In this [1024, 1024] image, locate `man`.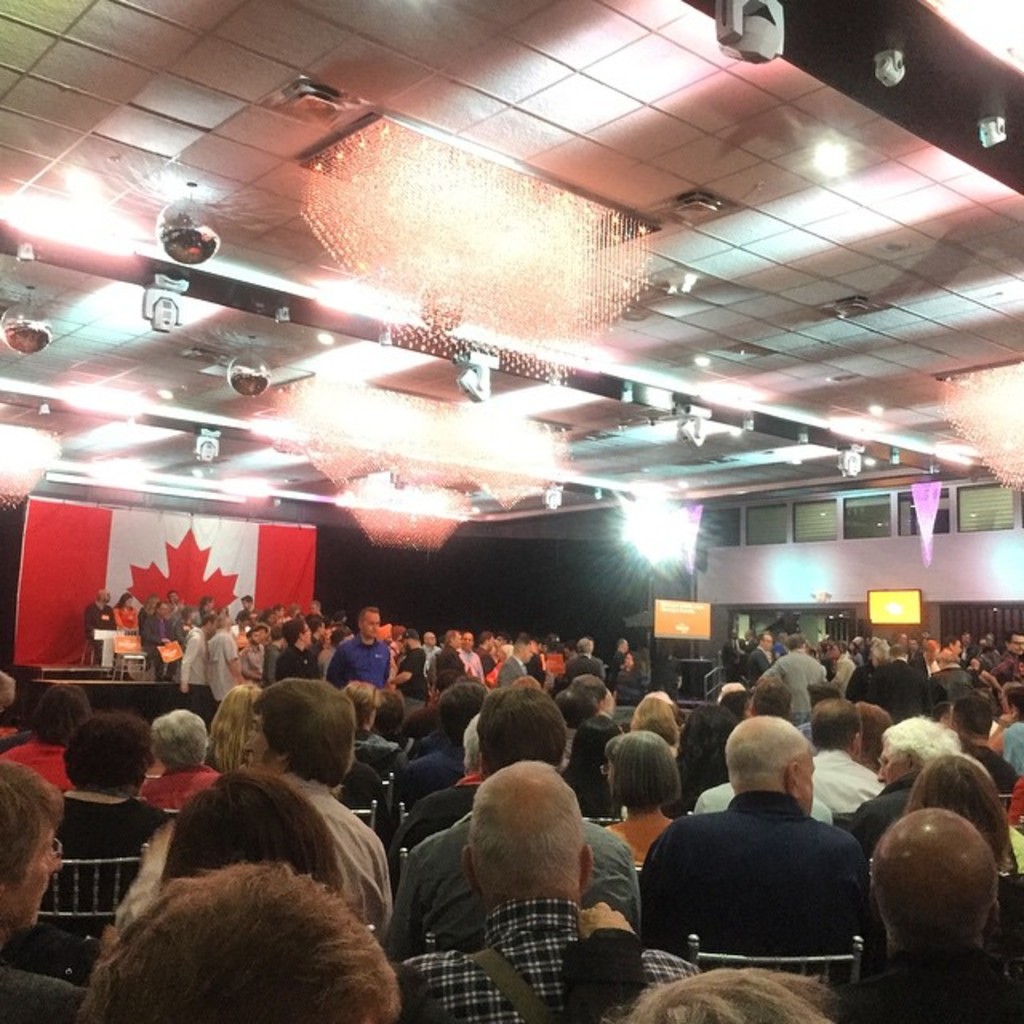
Bounding box: <box>134,690,410,952</box>.
